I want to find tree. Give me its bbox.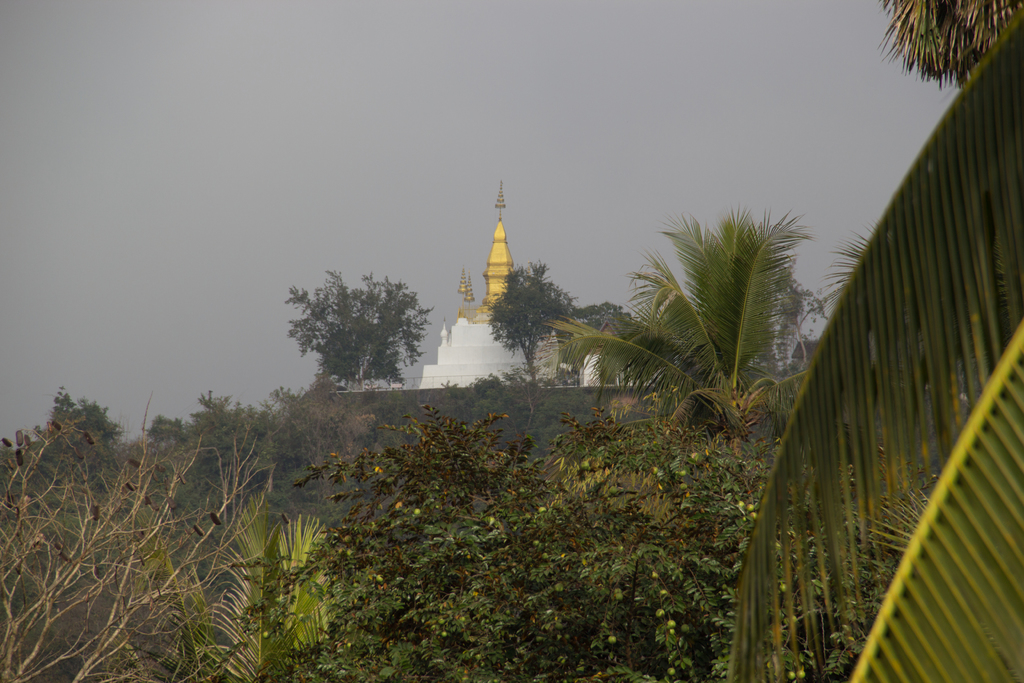
{"left": 493, "top": 260, "right": 573, "bottom": 379}.
